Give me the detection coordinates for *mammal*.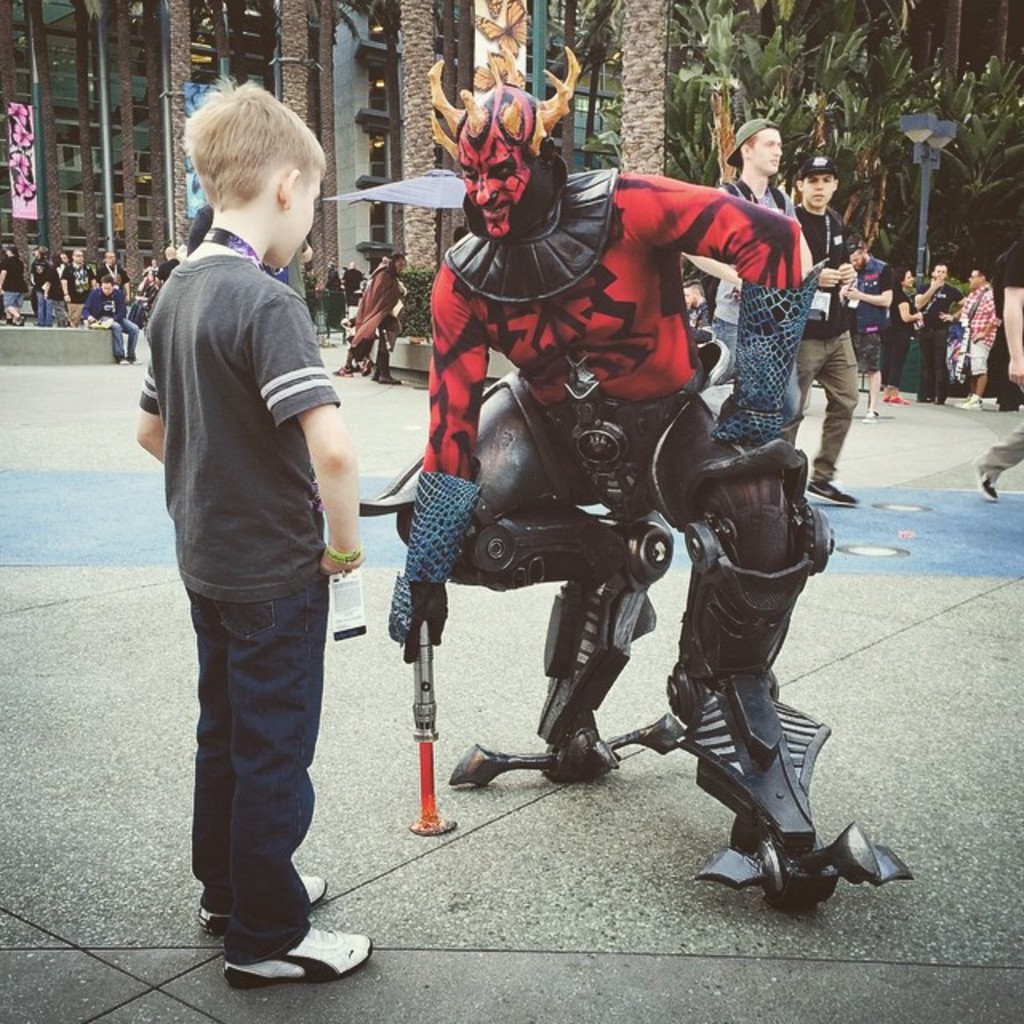
bbox=(342, 258, 365, 304).
